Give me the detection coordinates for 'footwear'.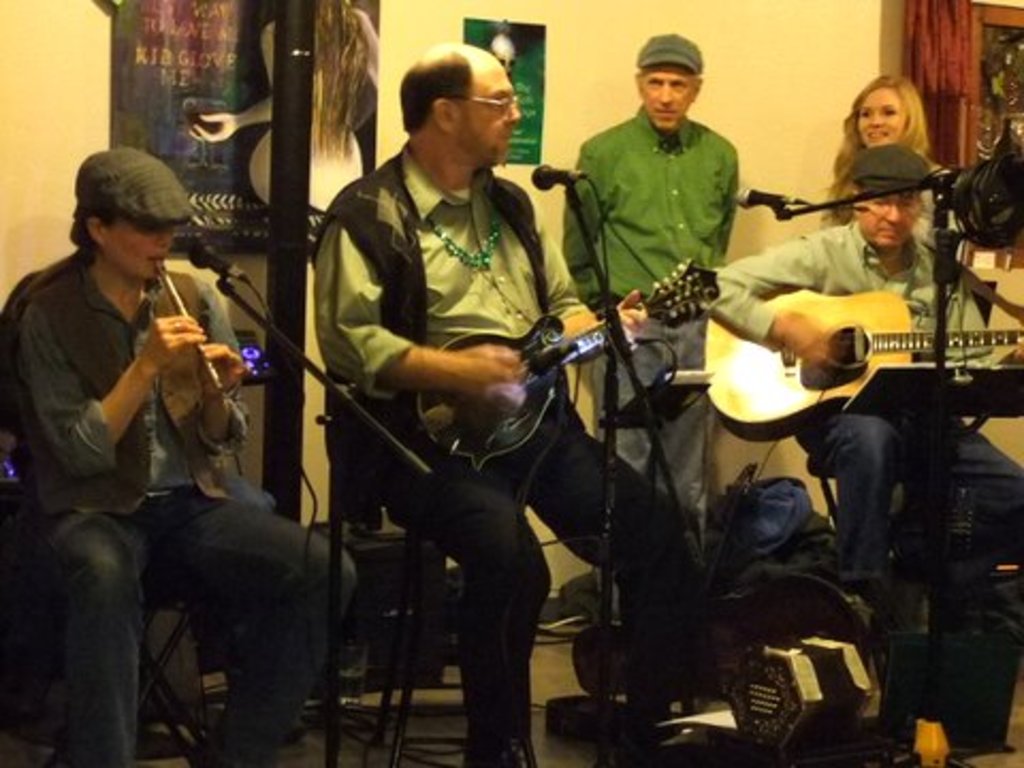
<box>461,725,535,766</box>.
